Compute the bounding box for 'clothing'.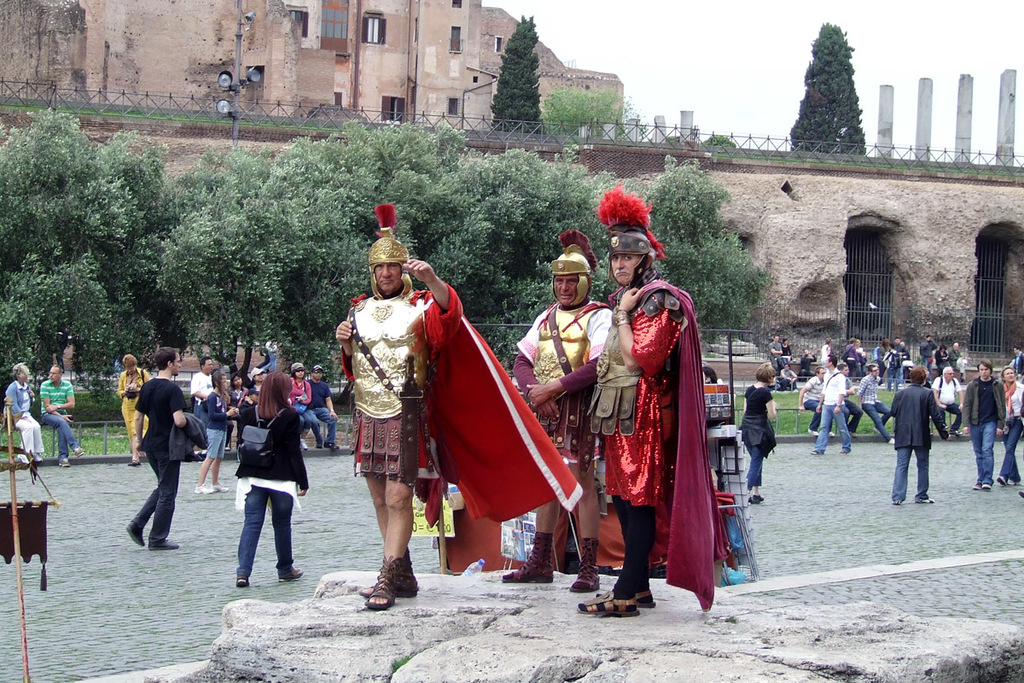
select_region(1002, 379, 1023, 482).
